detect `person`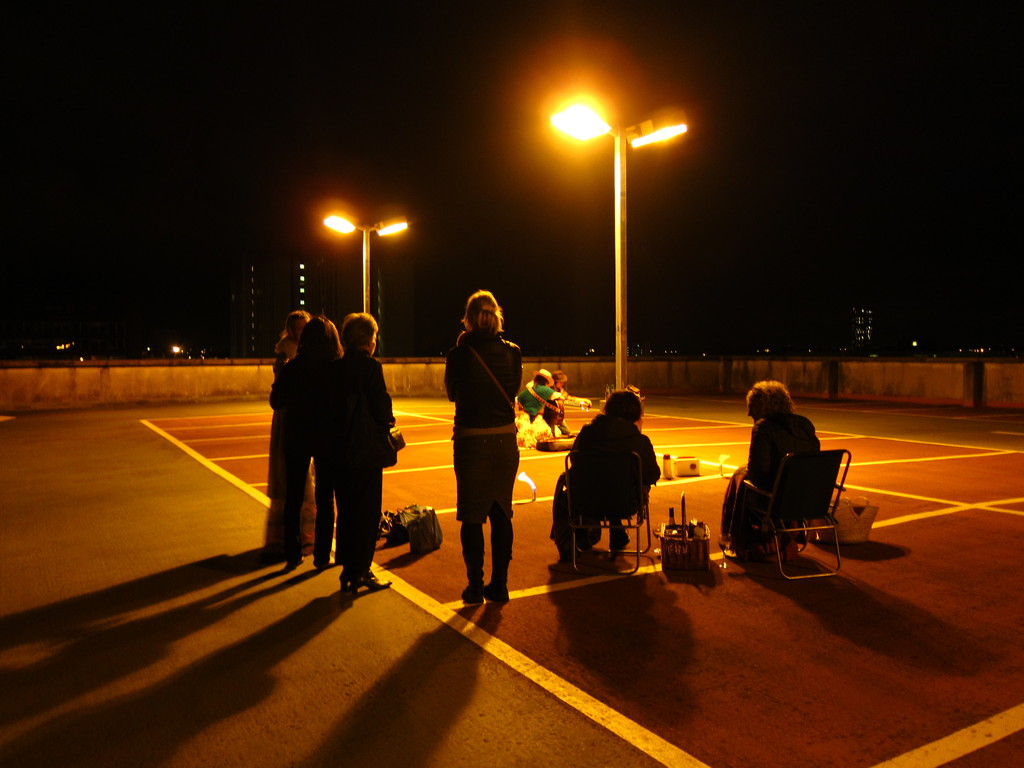
(266,316,344,577)
